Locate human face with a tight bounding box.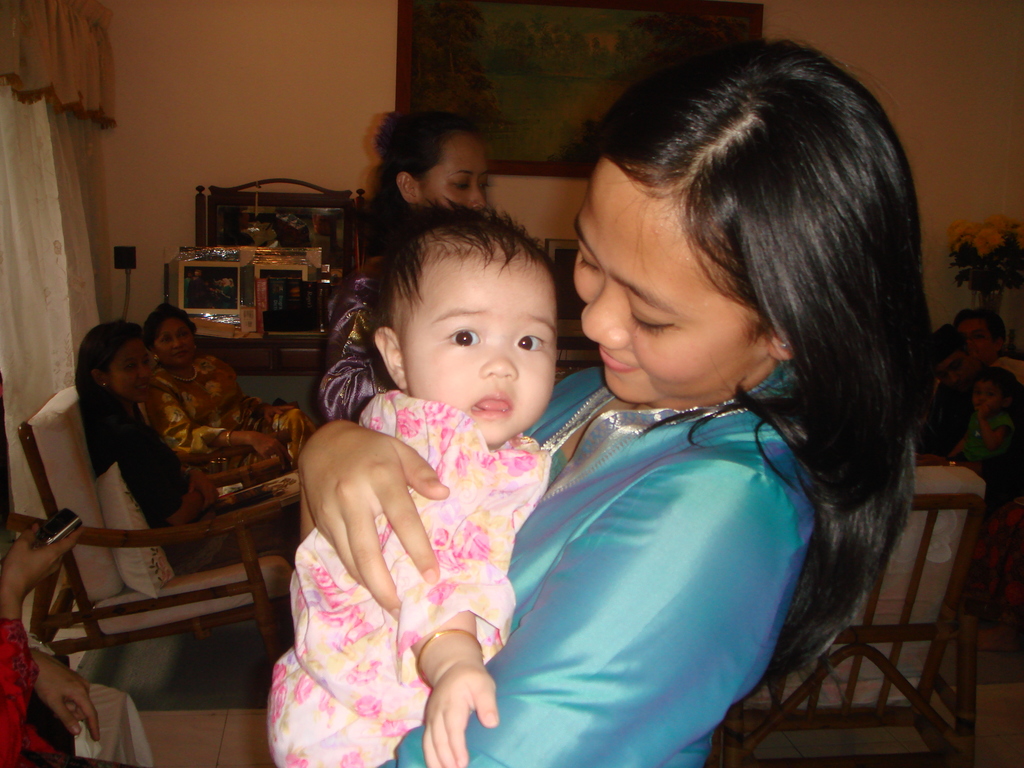
crop(572, 161, 767, 410).
